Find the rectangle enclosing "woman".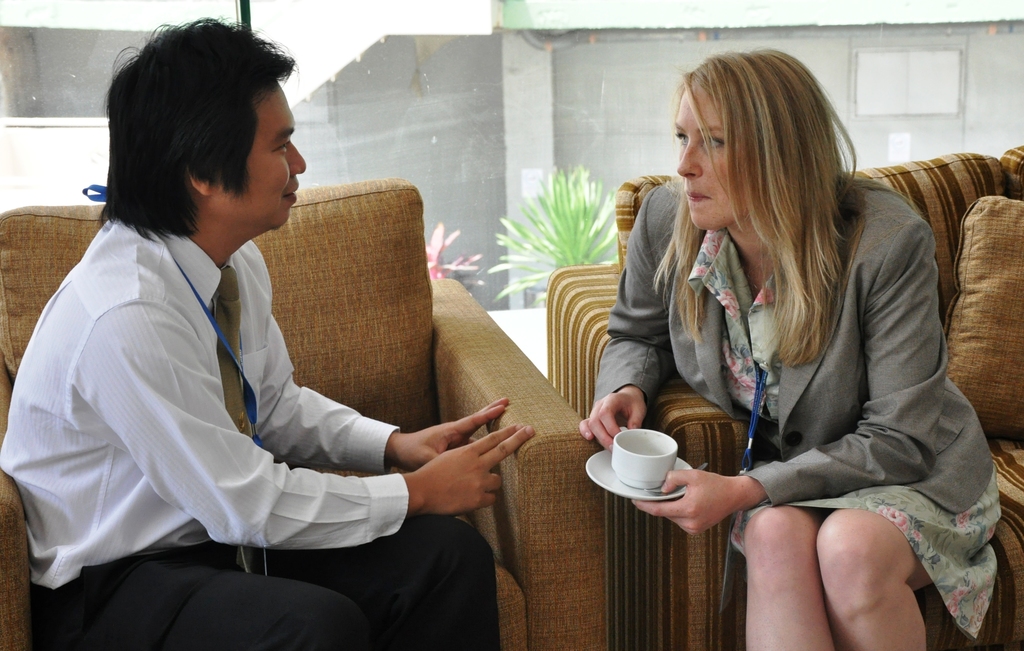
locate(577, 47, 1007, 650).
